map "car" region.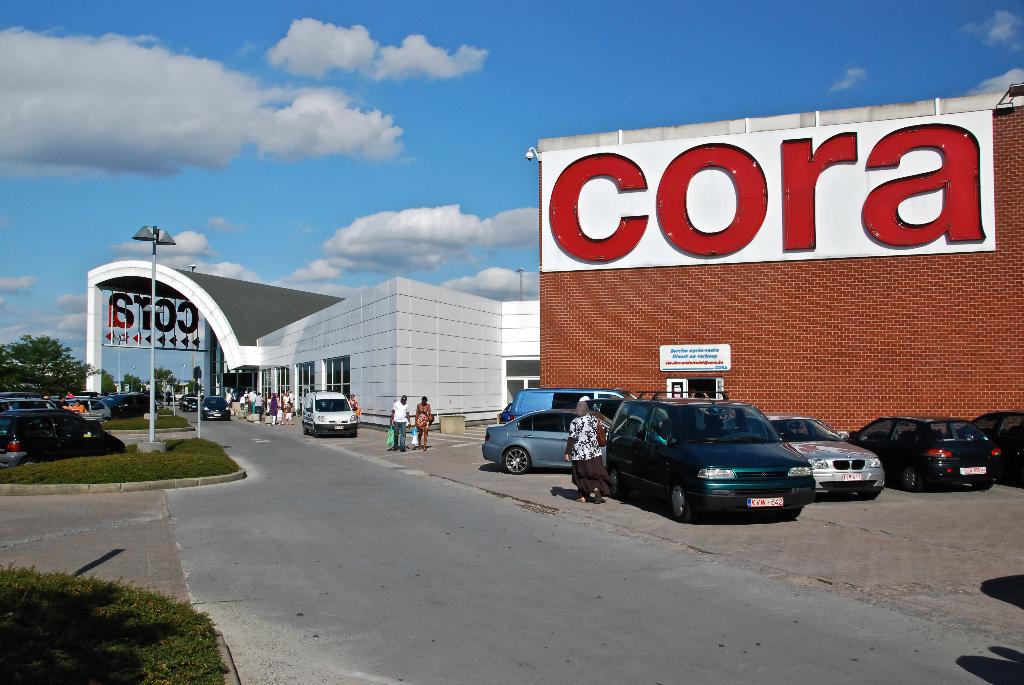
Mapped to {"left": 175, "top": 394, "right": 199, "bottom": 409}.
